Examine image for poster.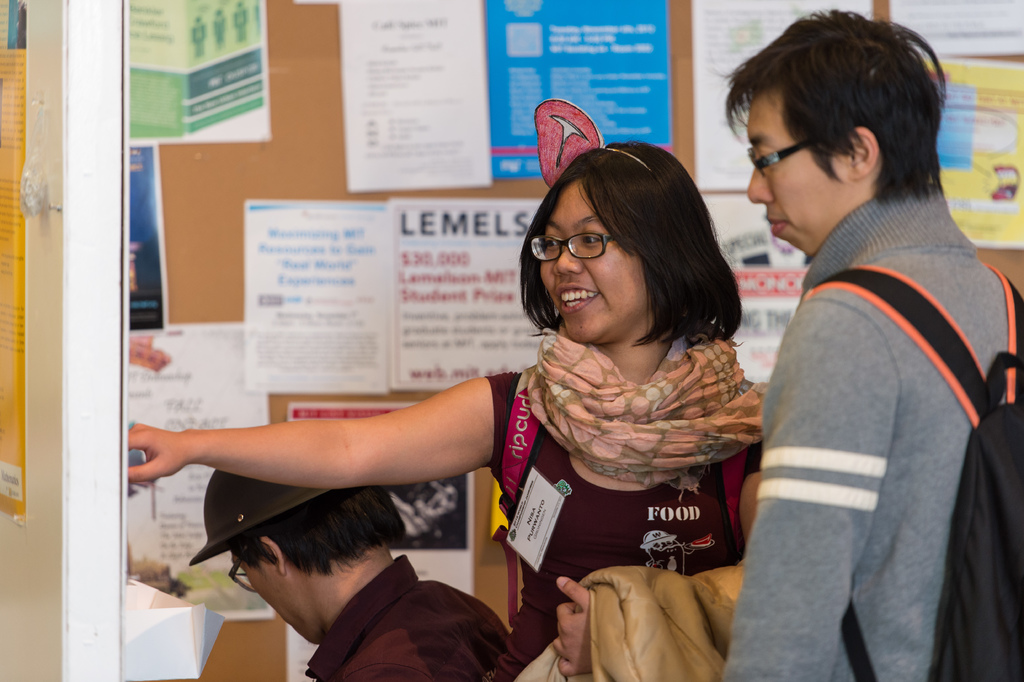
Examination result: l=241, t=202, r=396, b=391.
